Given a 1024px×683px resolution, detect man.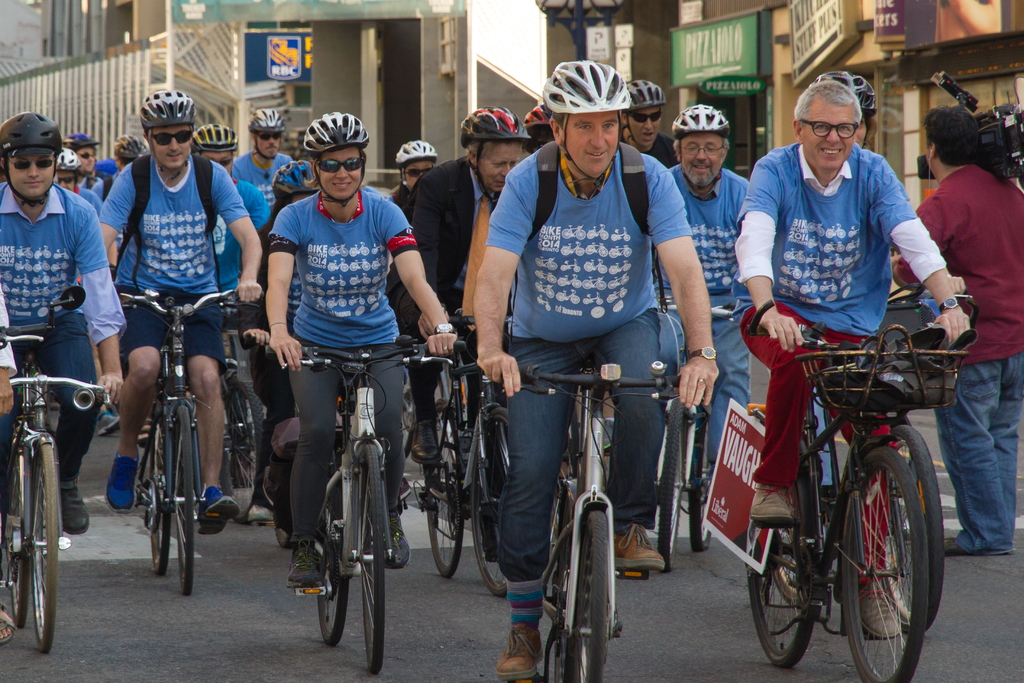
select_region(0, 106, 128, 547).
